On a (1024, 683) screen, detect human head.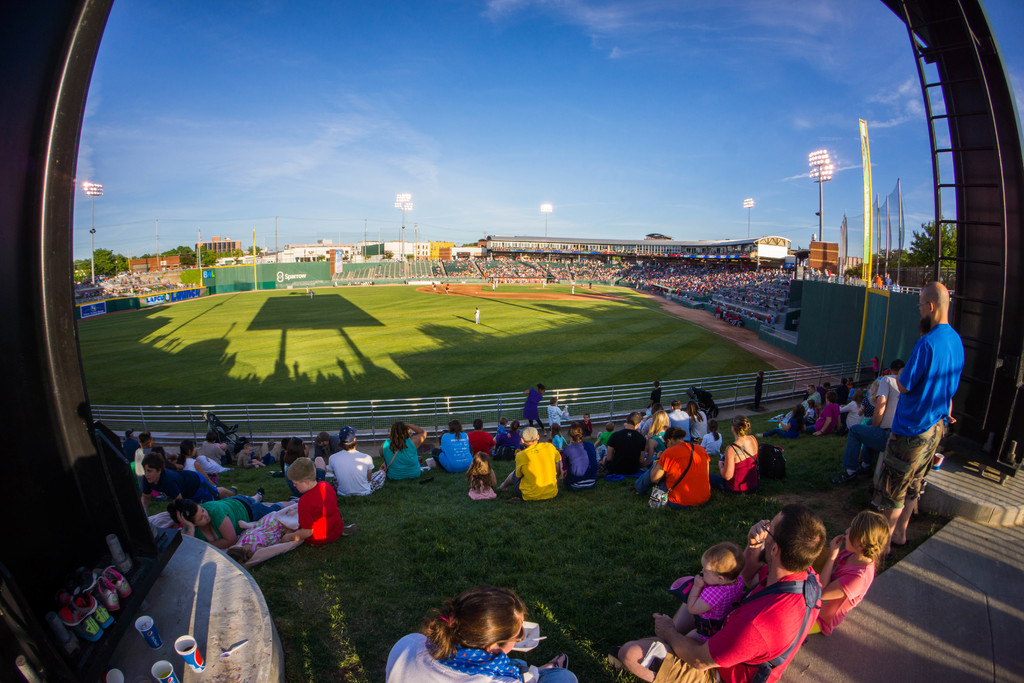
select_region(286, 457, 317, 493).
